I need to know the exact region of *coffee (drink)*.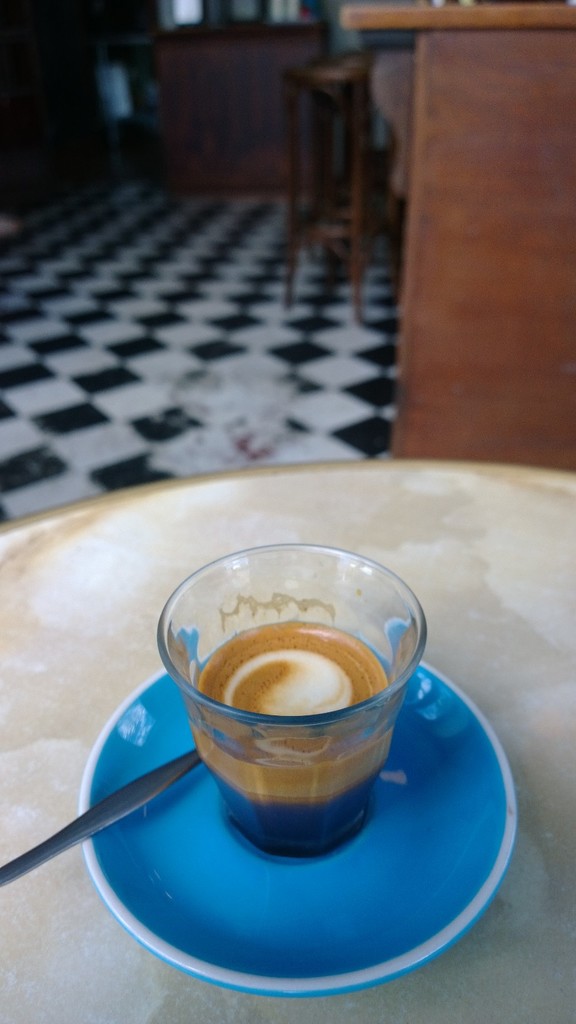
Region: Rect(148, 538, 429, 865).
